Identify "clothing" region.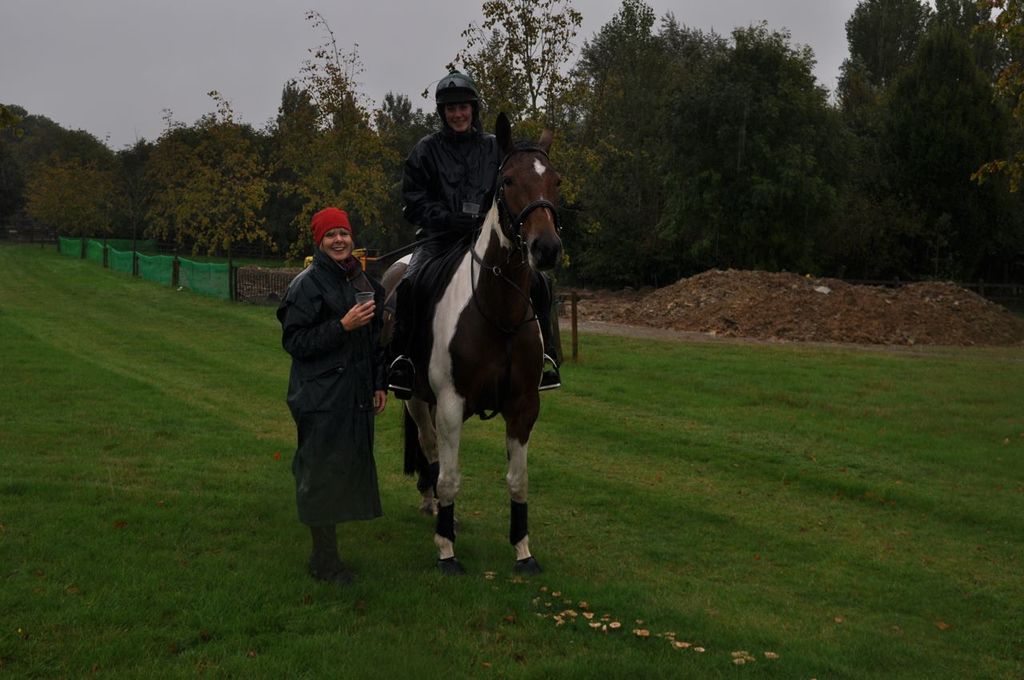
Region: (x1=404, y1=125, x2=502, y2=361).
